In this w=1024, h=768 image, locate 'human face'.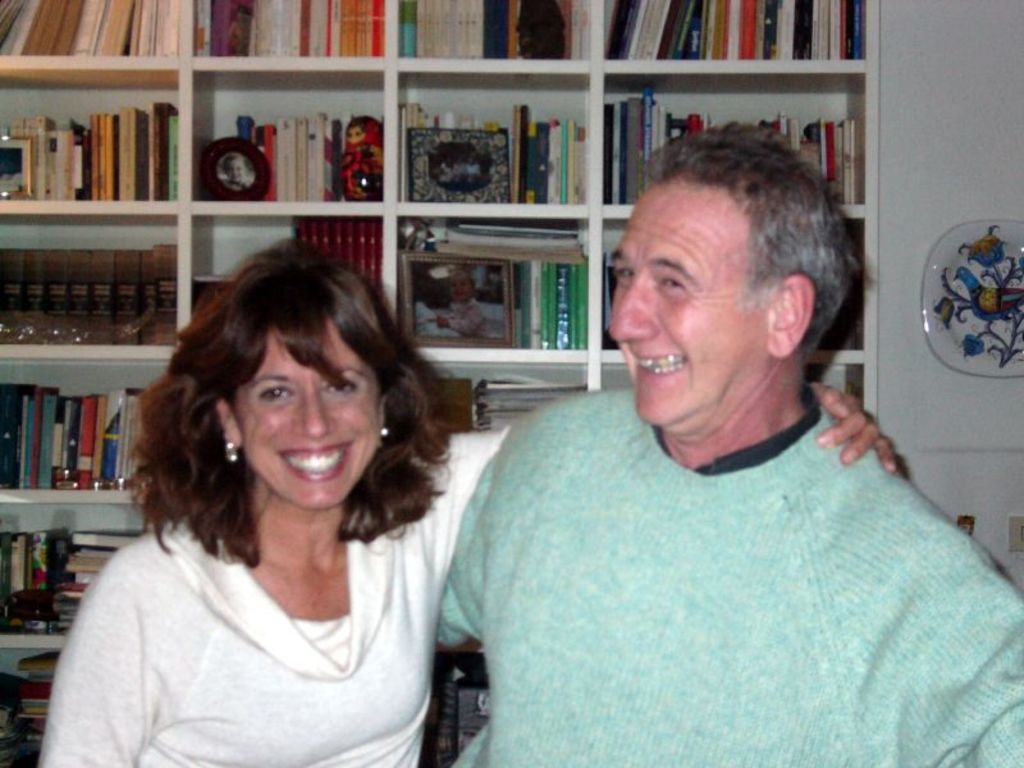
Bounding box: rect(611, 183, 742, 420).
